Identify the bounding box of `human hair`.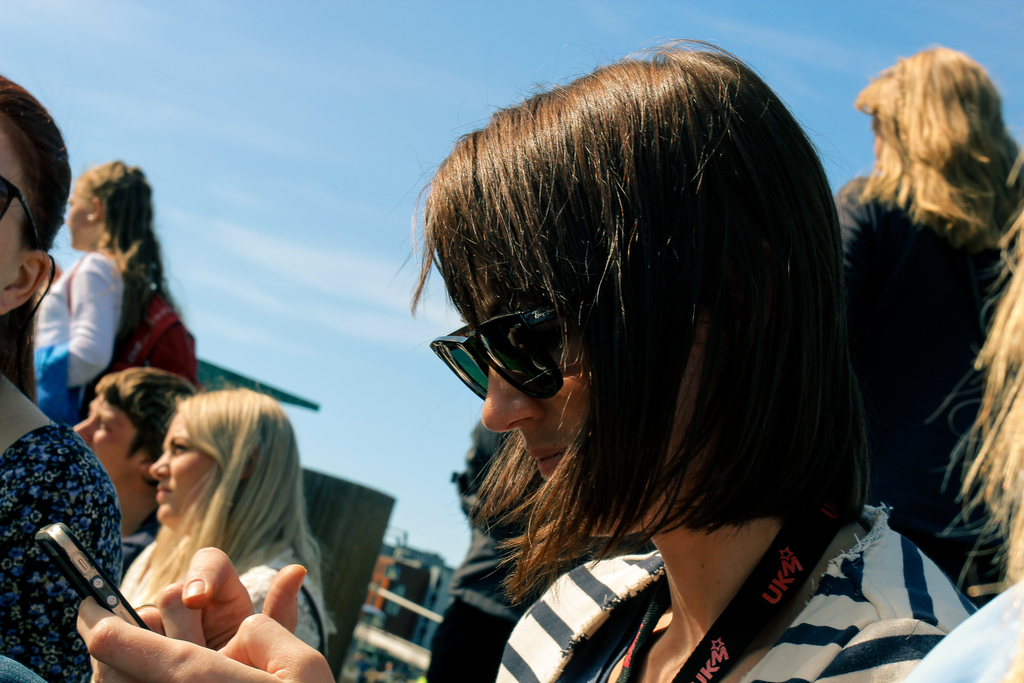
(926, 215, 1023, 682).
